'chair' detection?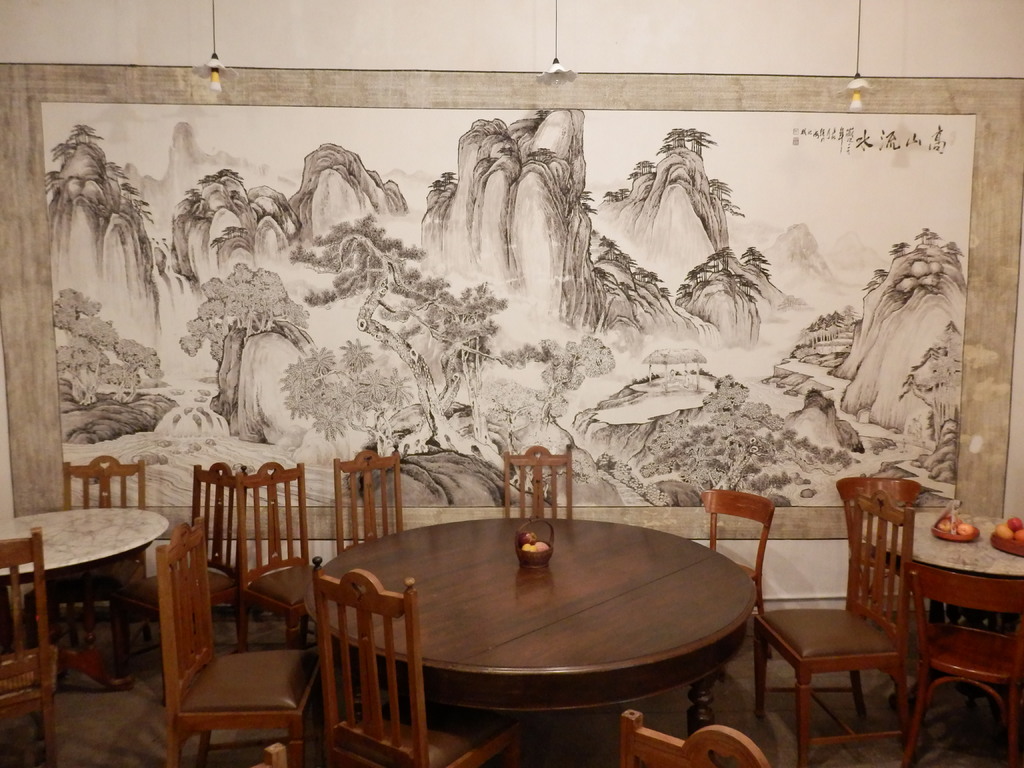
l=154, t=511, r=316, b=767
